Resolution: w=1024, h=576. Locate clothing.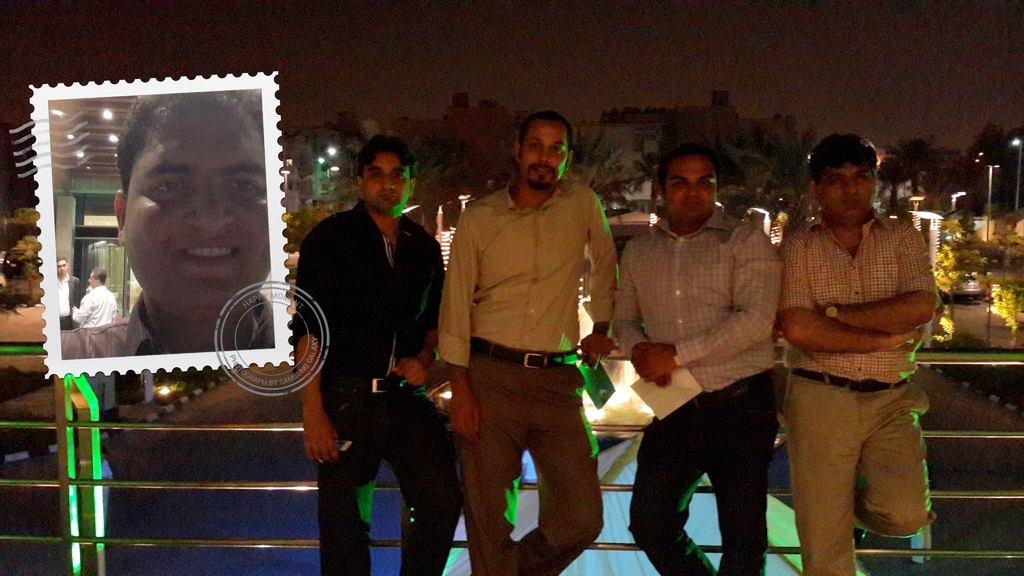
<region>438, 175, 621, 365</region>.
